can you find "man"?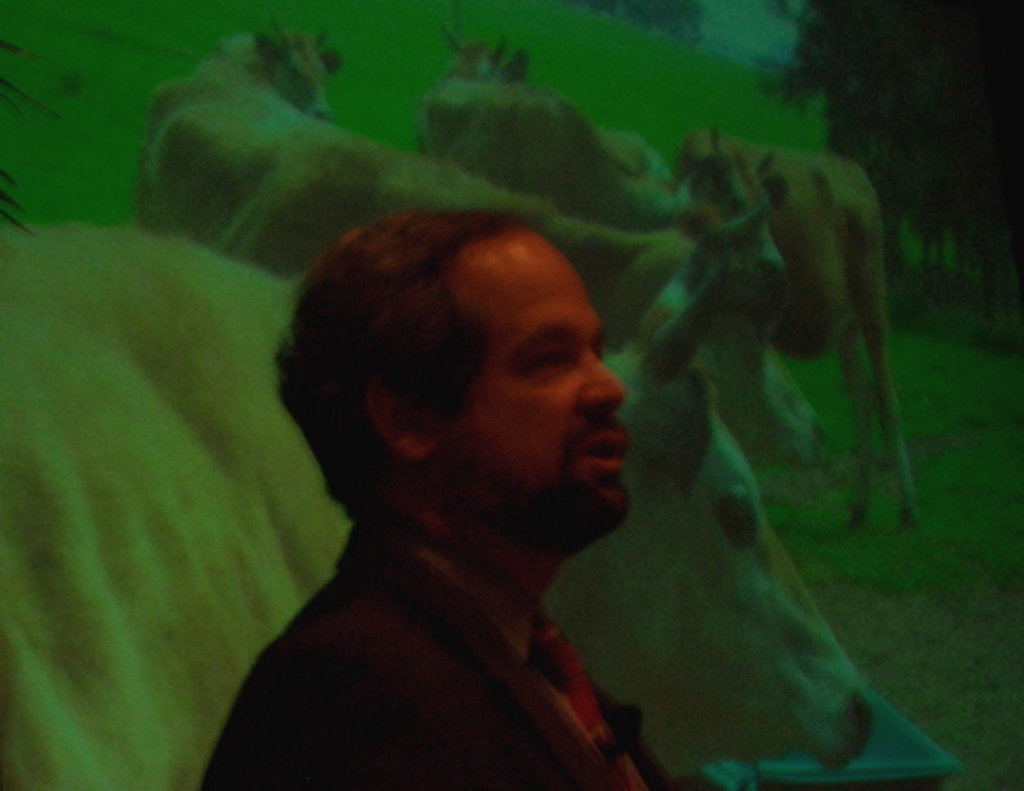
Yes, bounding box: [x1=201, y1=206, x2=674, y2=789].
